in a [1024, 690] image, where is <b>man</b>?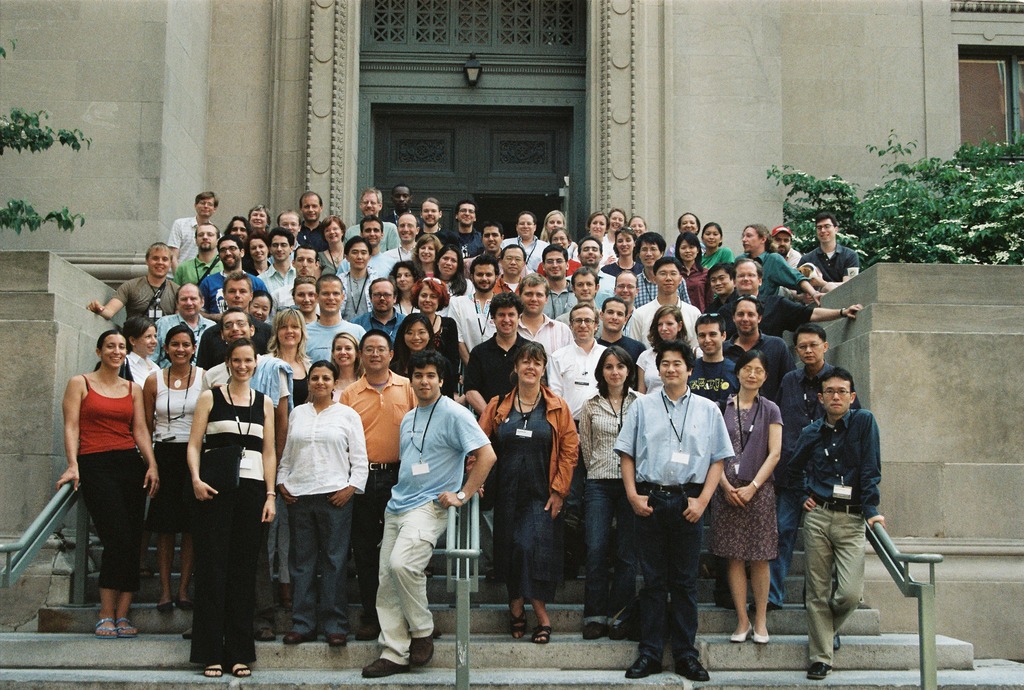
{"left": 349, "top": 274, "right": 406, "bottom": 350}.
